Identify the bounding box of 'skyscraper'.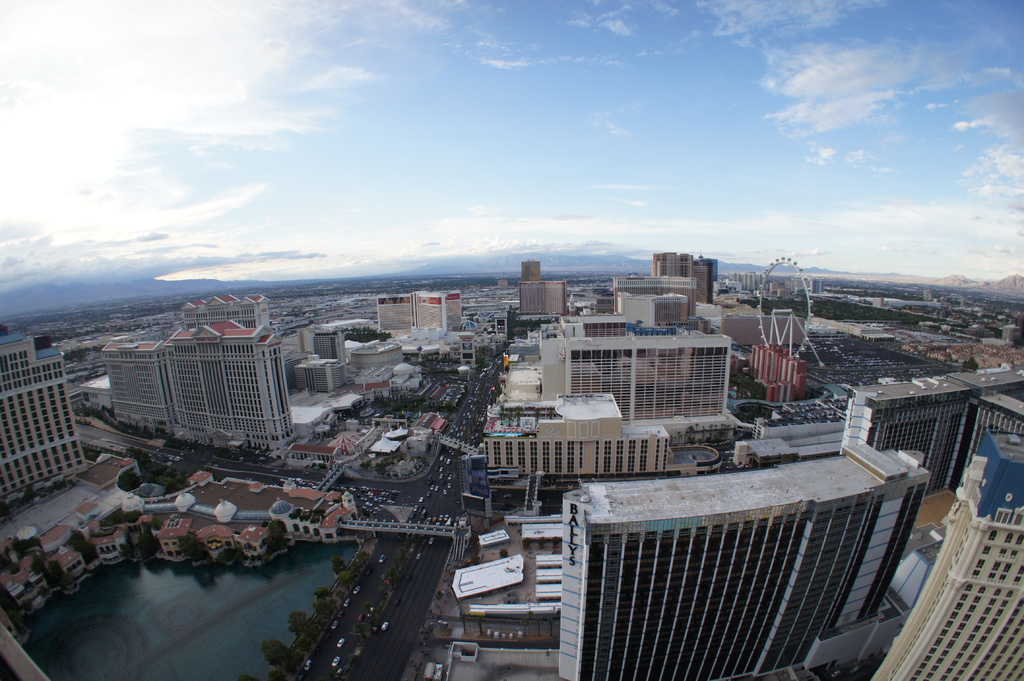
{"left": 661, "top": 278, "right": 711, "bottom": 300}.
